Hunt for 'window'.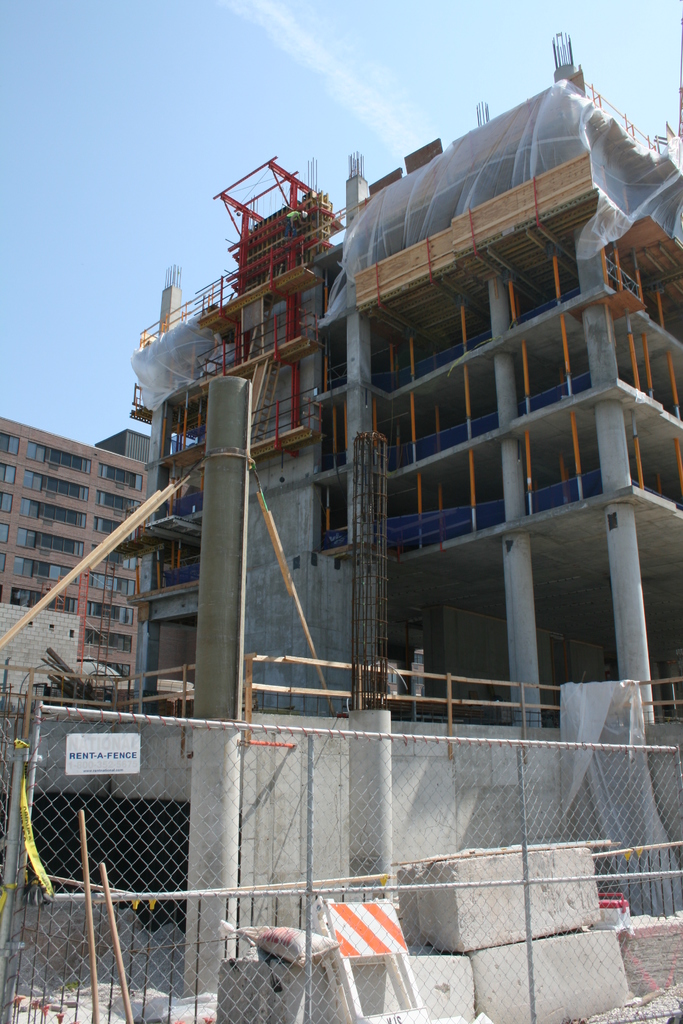
Hunted down at {"left": 100, "top": 463, "right": 144, "bottom": 493}.
